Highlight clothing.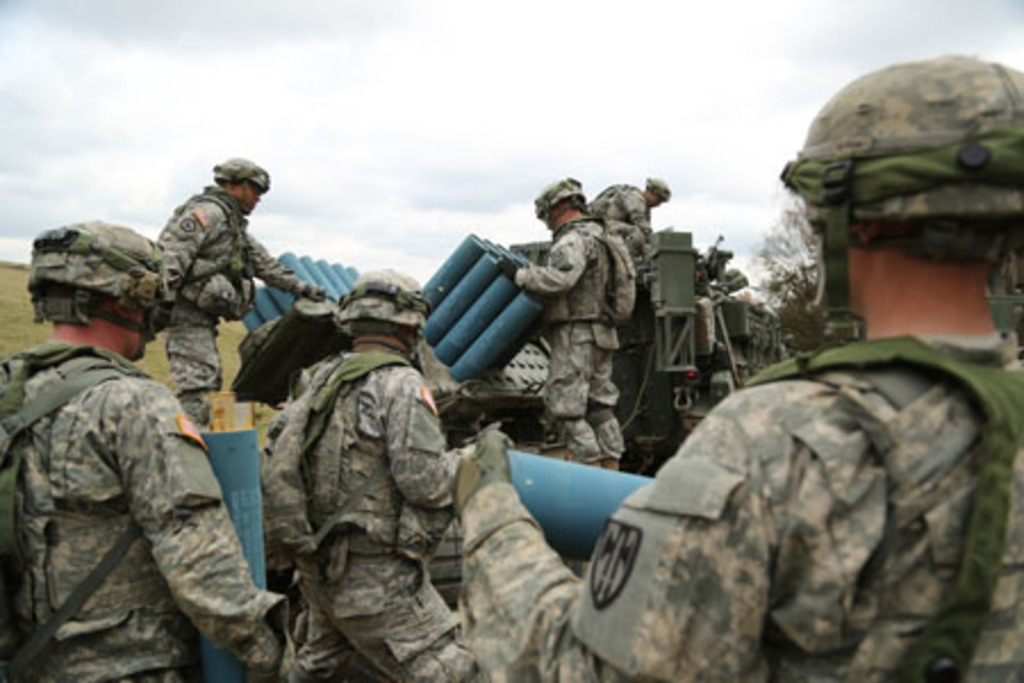
Highlighted region: 555/264/1010/682.
